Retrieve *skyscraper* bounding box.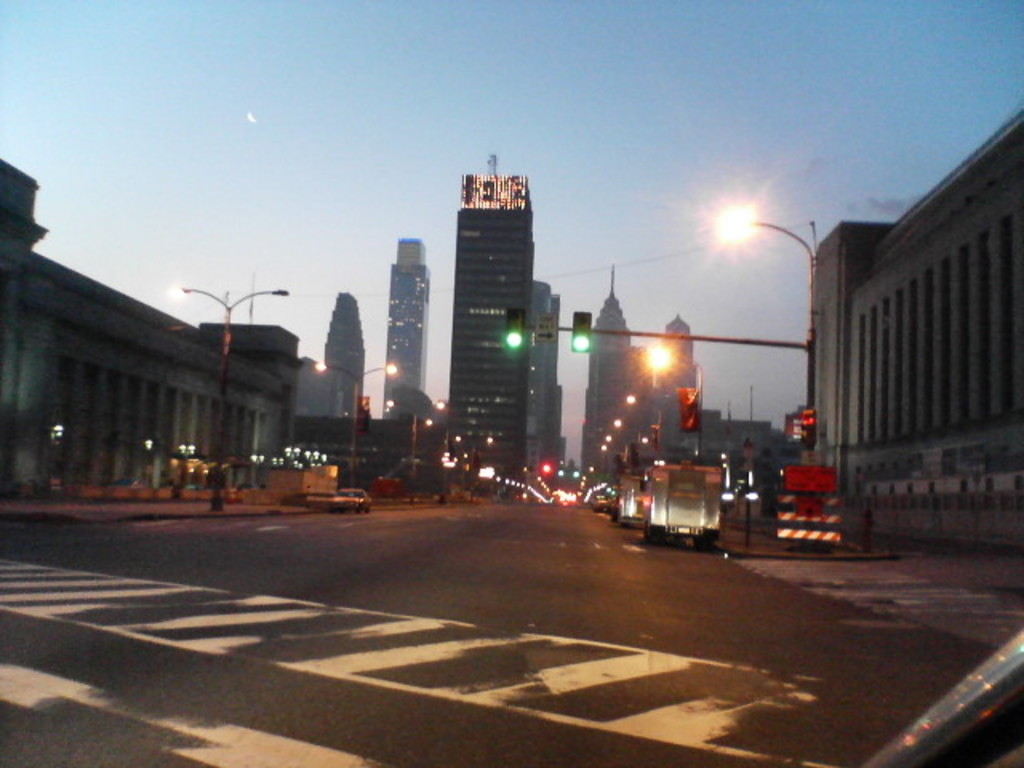
Bounding box: rect(584, 267, 630, 482).
